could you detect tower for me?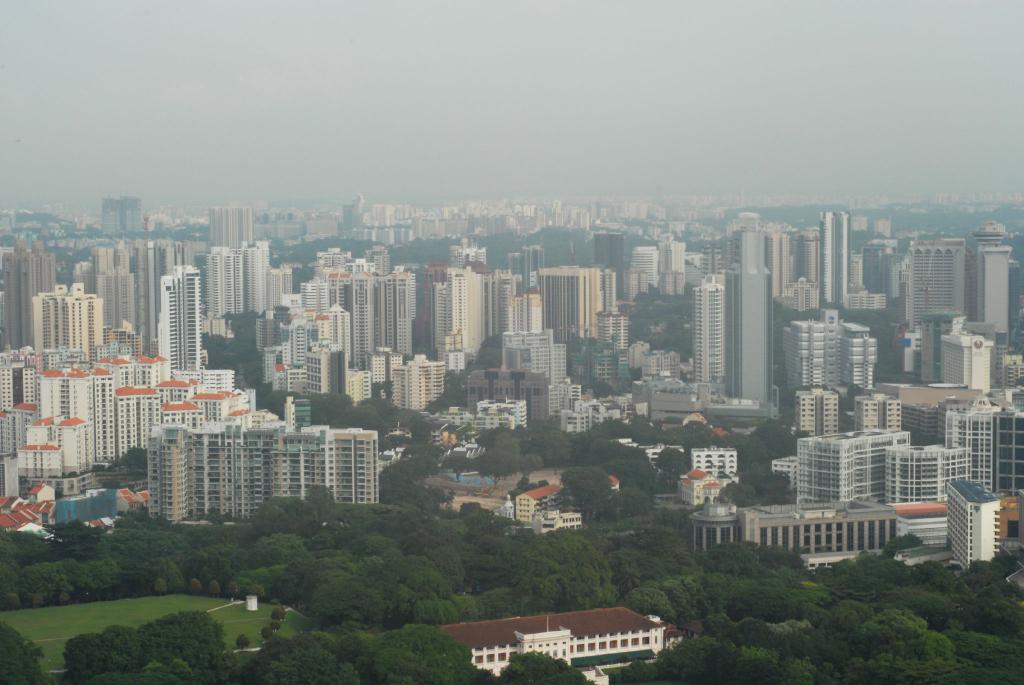
Detection result: 723:228:774:408.
